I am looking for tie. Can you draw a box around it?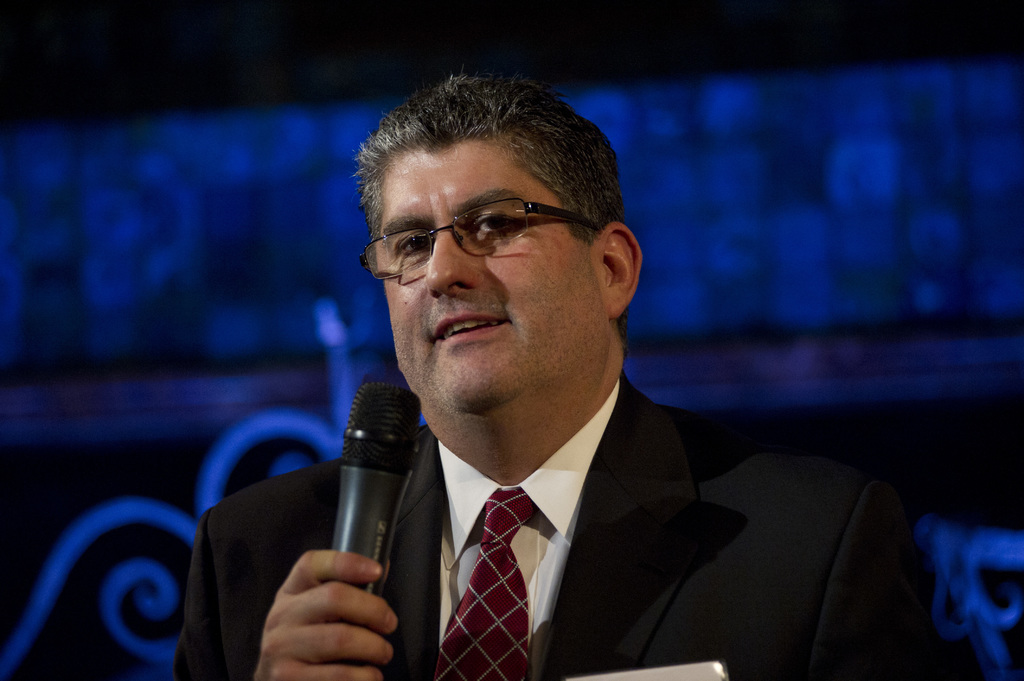
Sure, the bounding box is Rect(431, 487, 532, 680).
